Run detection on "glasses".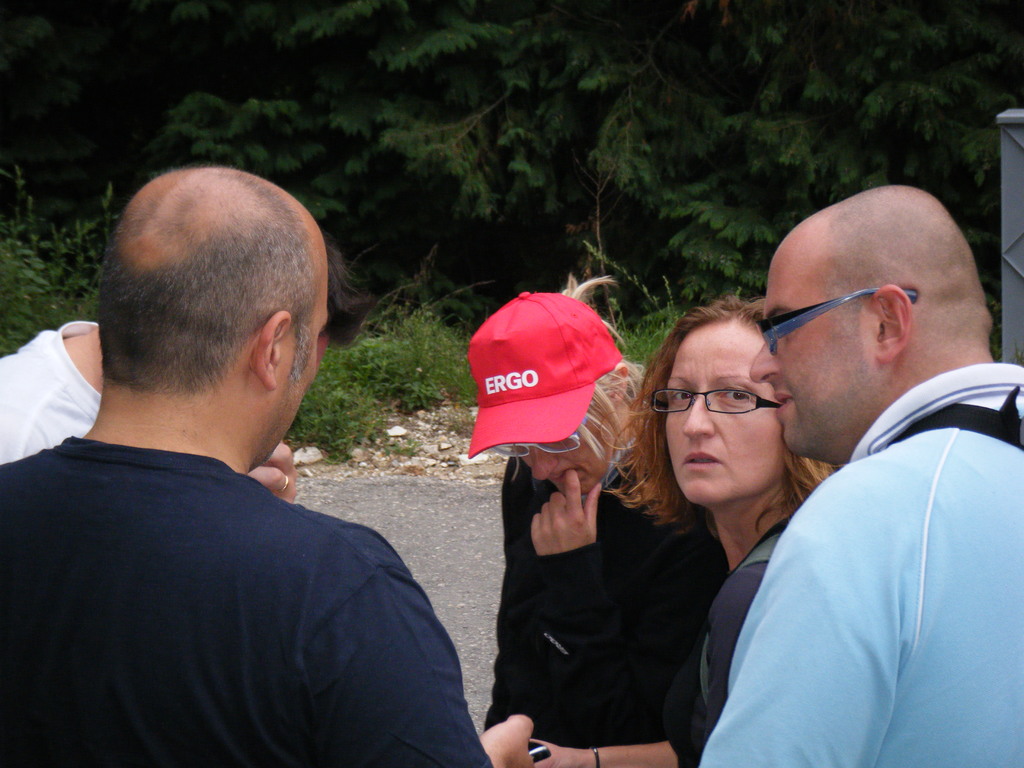
Result: (x1=662, y1=382, x2=801, y2=441).
